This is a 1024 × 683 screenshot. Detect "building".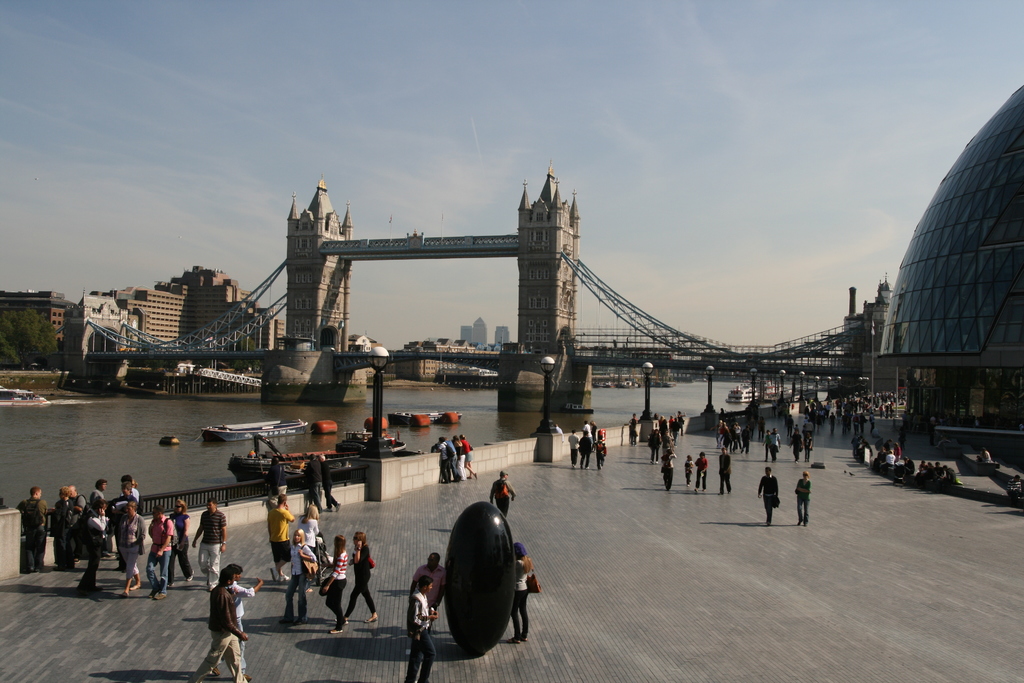
<bbox>863, 76, 1018, 466</bbox>.
